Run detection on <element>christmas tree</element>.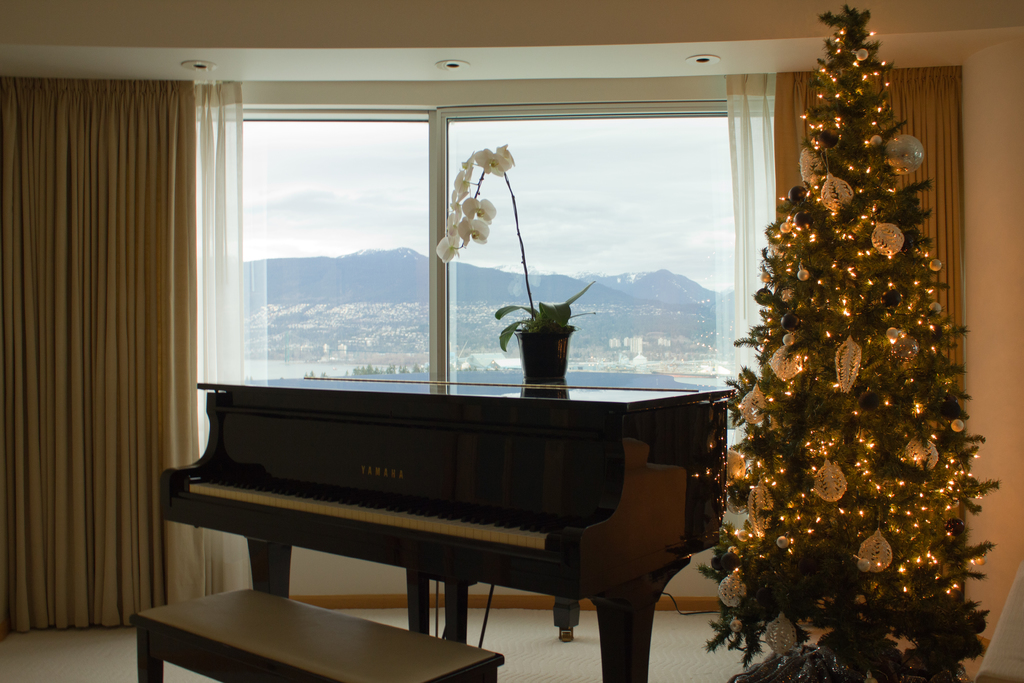
Result: region(698, 1, 1001, 682).
